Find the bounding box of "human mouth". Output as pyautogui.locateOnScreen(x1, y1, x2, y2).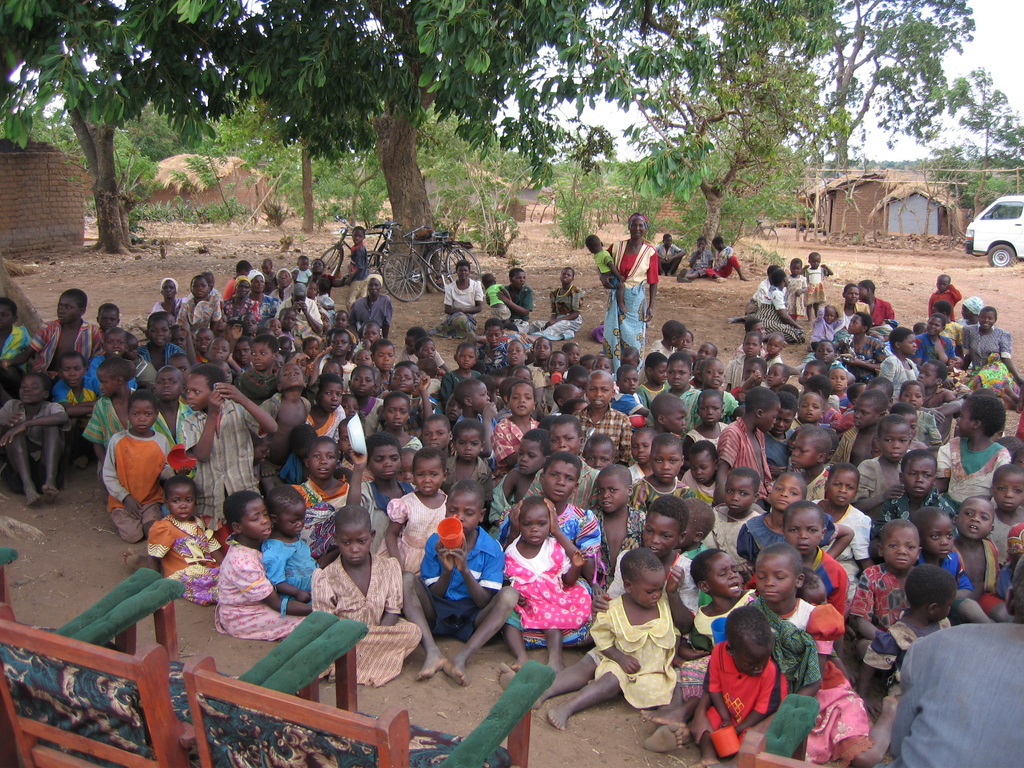
pyautogui.locateOnScreen(463, 451, 474, 458).
